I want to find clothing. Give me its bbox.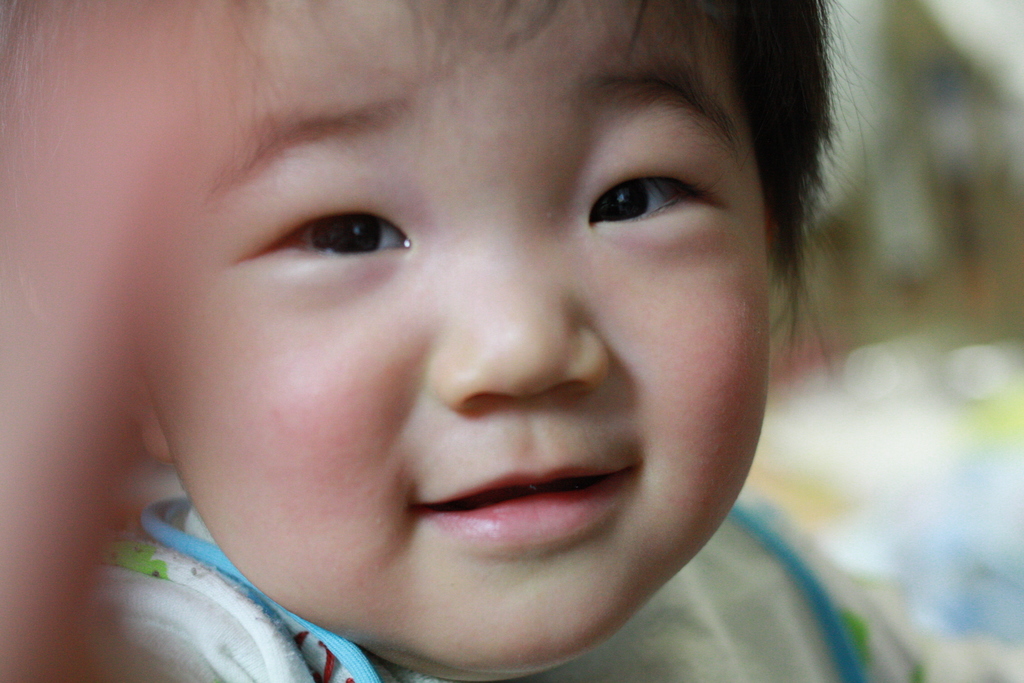
left=90, top=500, right=935, bottom=682.
